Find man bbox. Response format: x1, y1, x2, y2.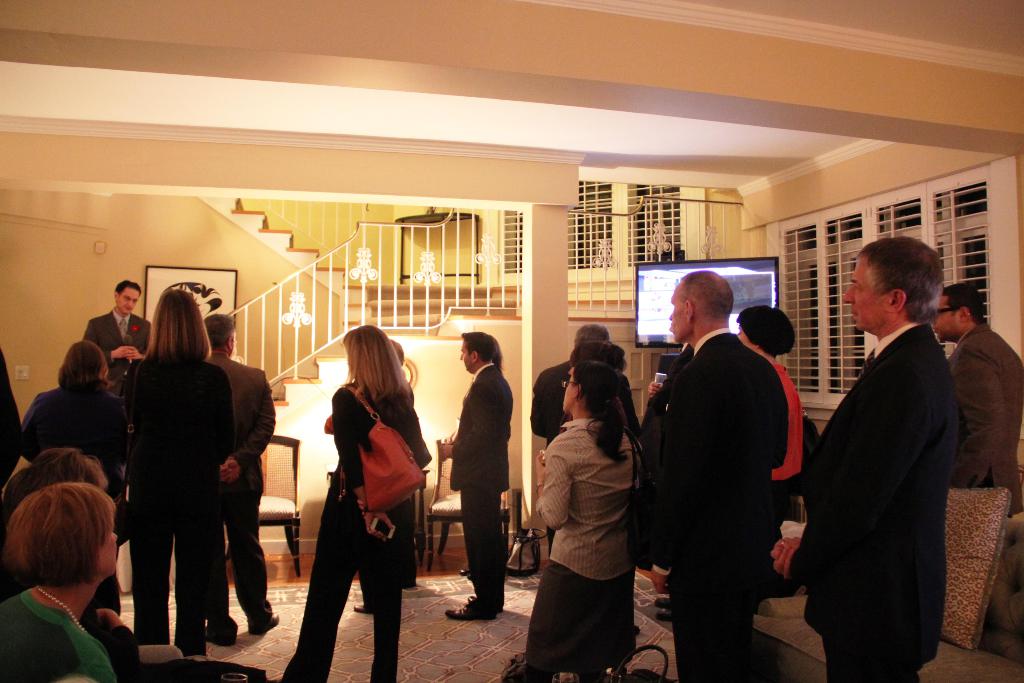
207, 312, 278, 648.
